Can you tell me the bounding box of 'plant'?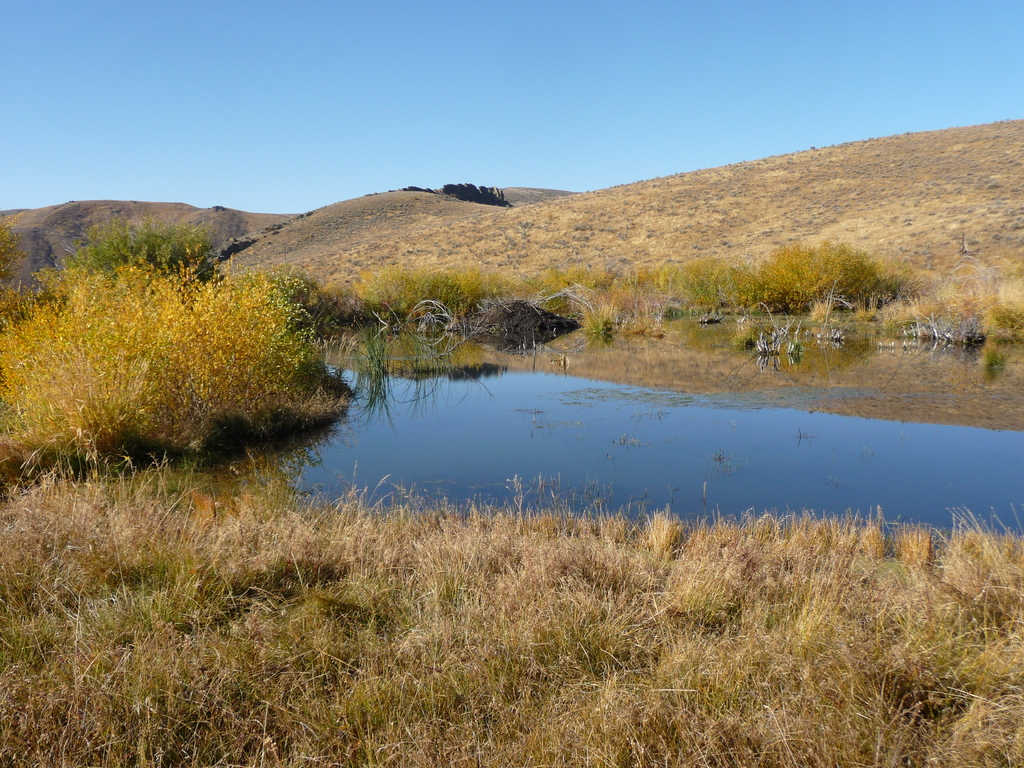
Rect(353, 289, 396, 397).
